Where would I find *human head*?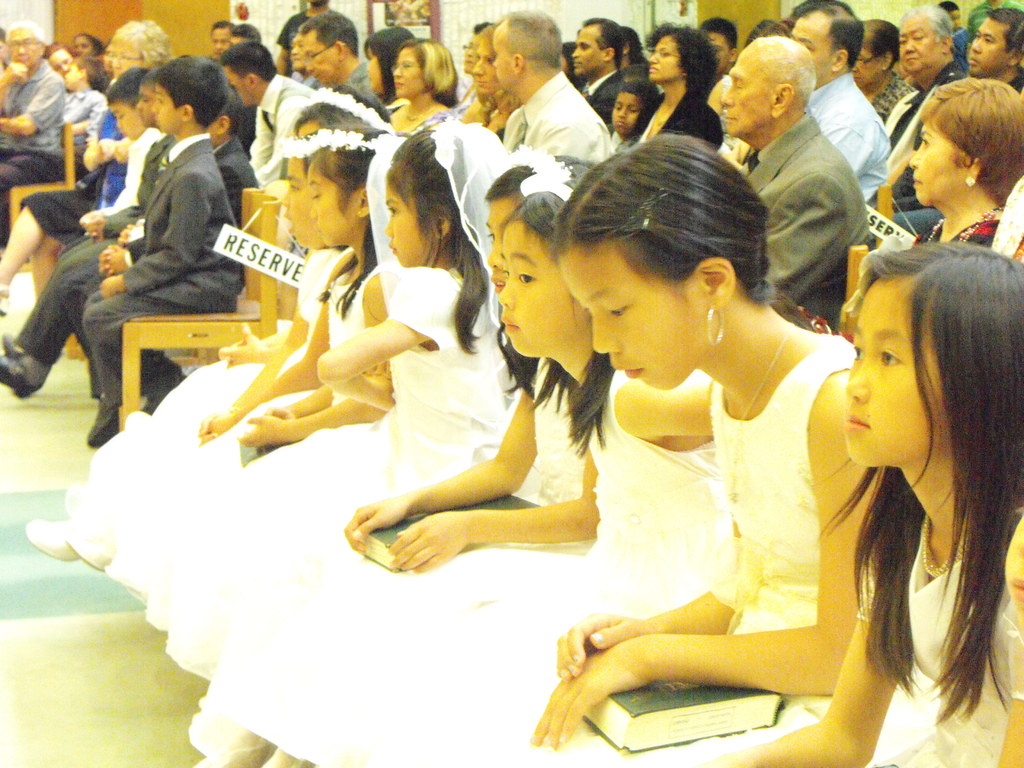
At (x1=301, y1=10, x2=357, y2=86).
